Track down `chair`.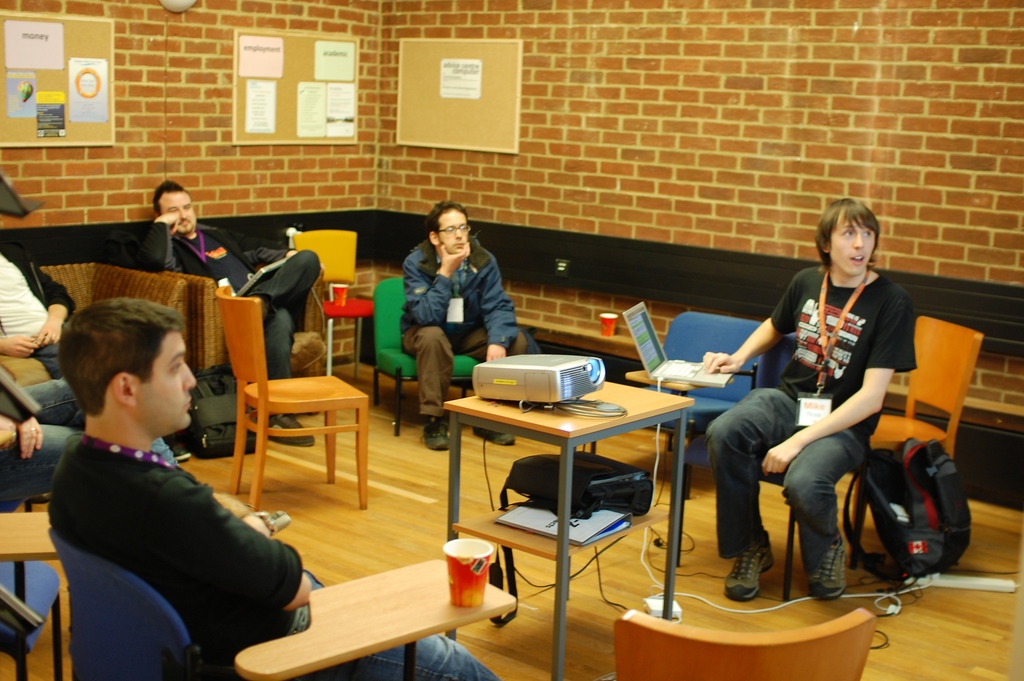
Tracked to 838:309:990:562.
